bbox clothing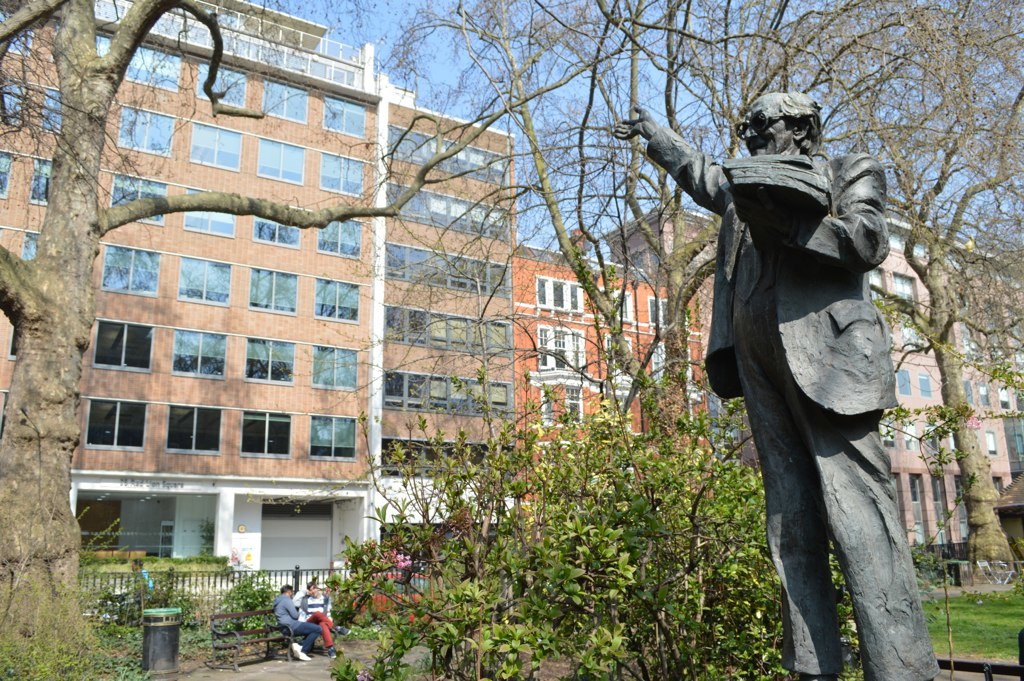
305, 587, 336, 642
